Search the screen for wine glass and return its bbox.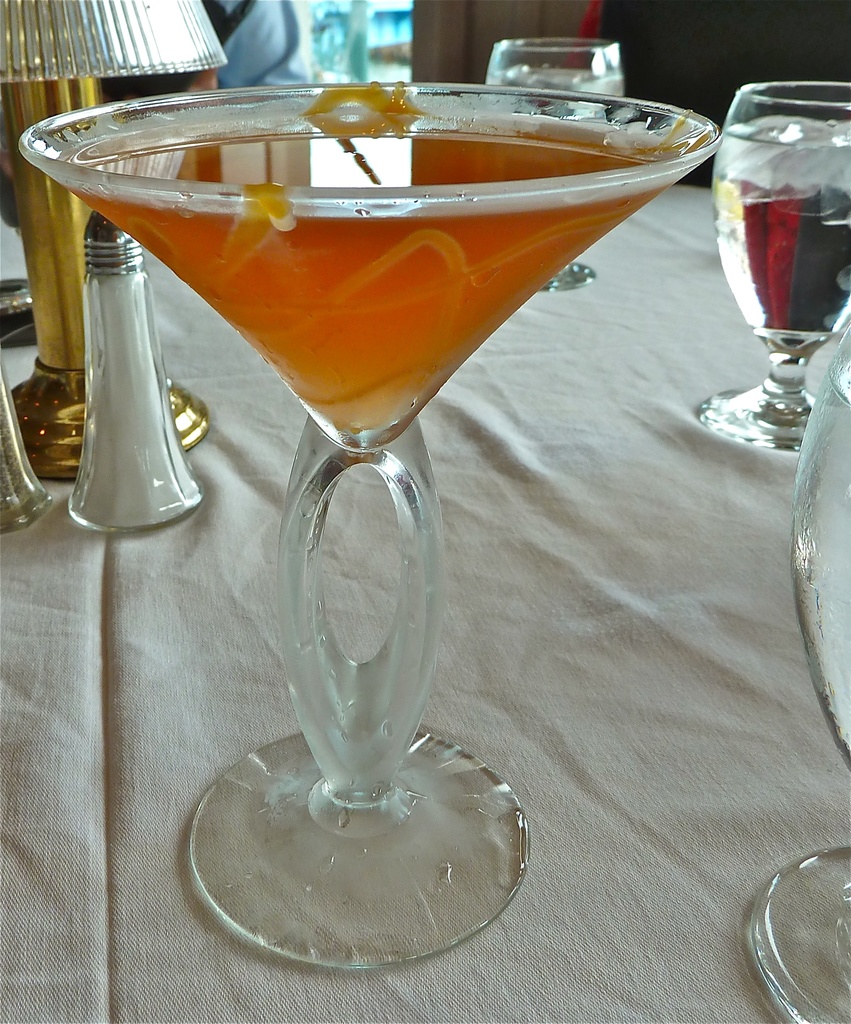
Found: 488,33,609,300.
